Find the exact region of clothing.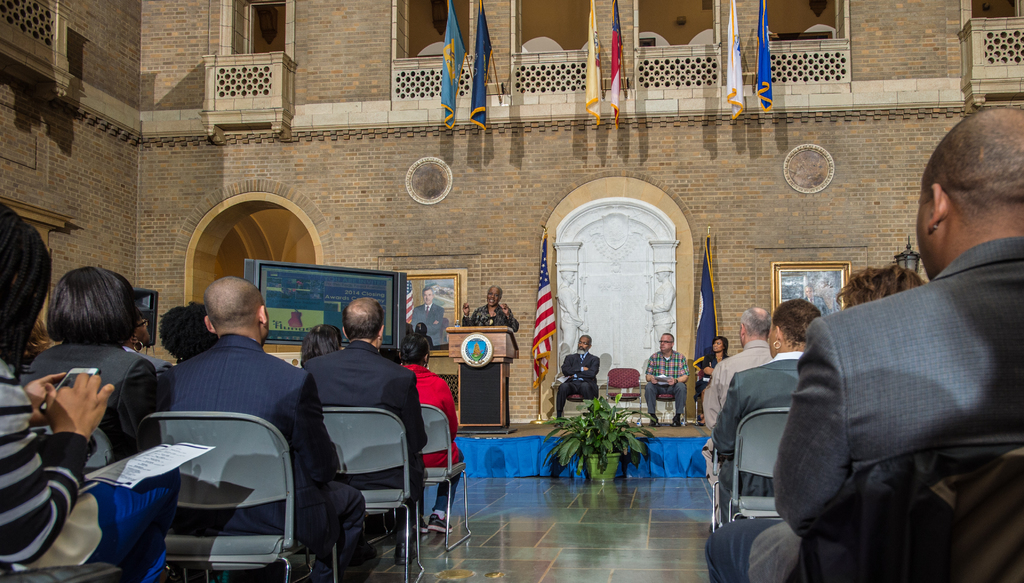
Exact region: <region>705, 349, 719, 373</region>.
